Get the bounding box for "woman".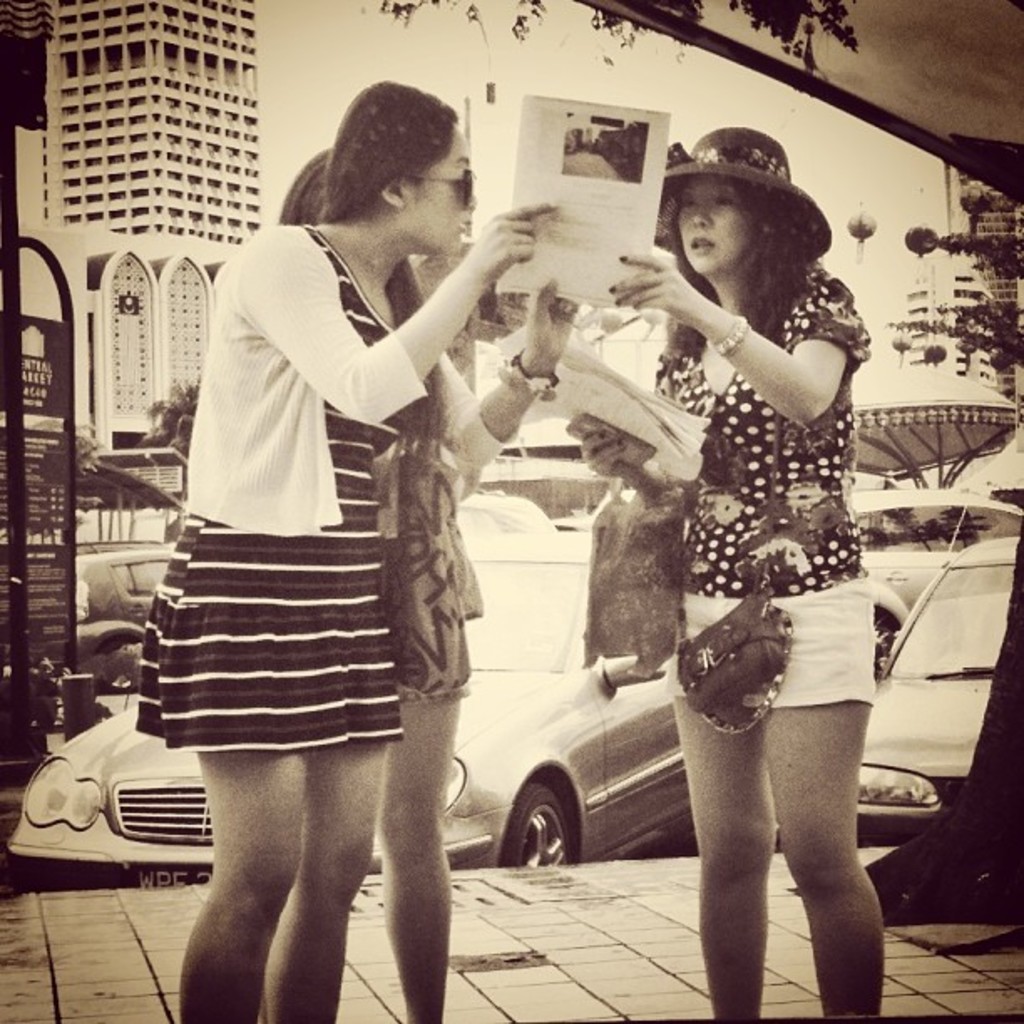
detection(132, 77, 561, 1022).
